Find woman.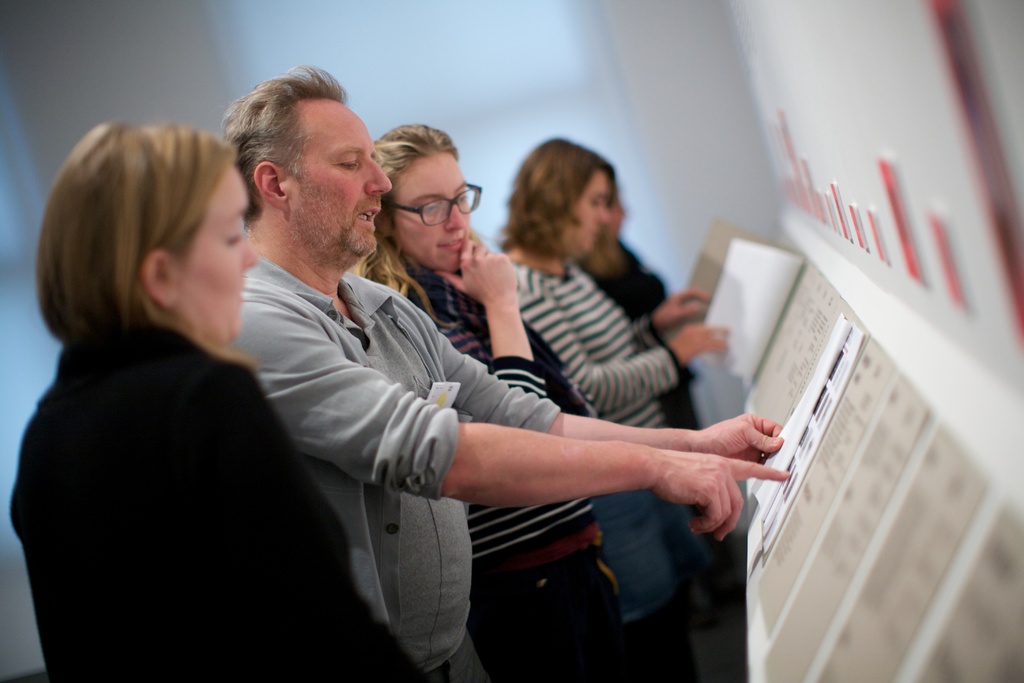
(495,139,732,682).
